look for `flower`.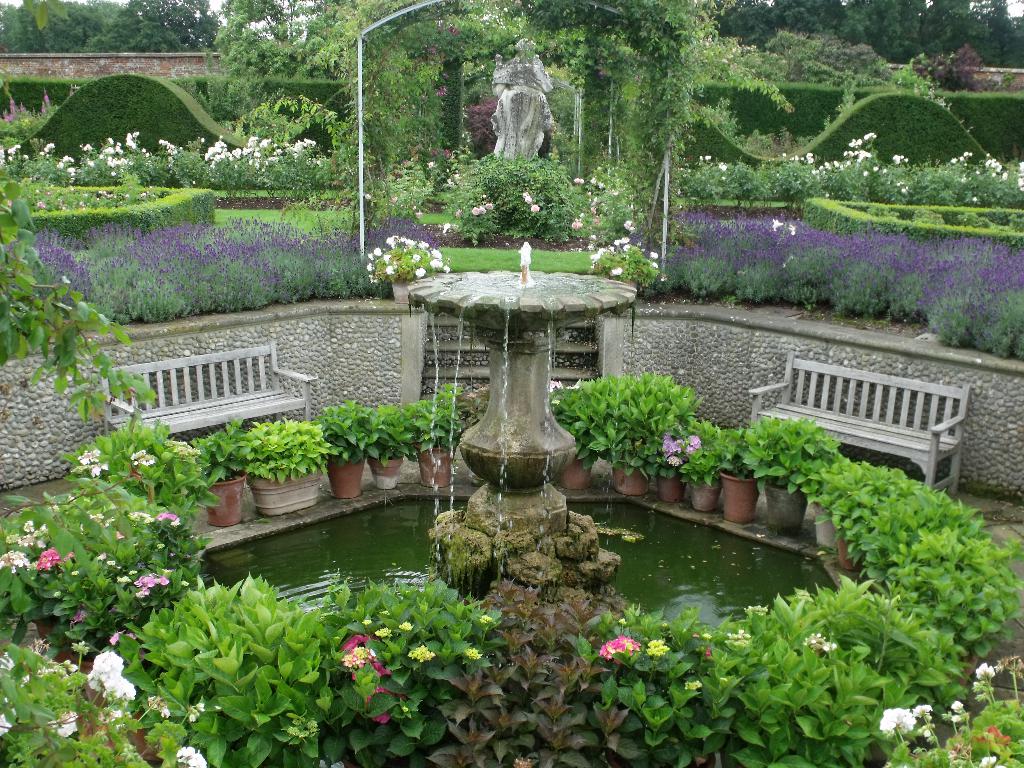
Found: l=0, t=703, r=88, b=742.
